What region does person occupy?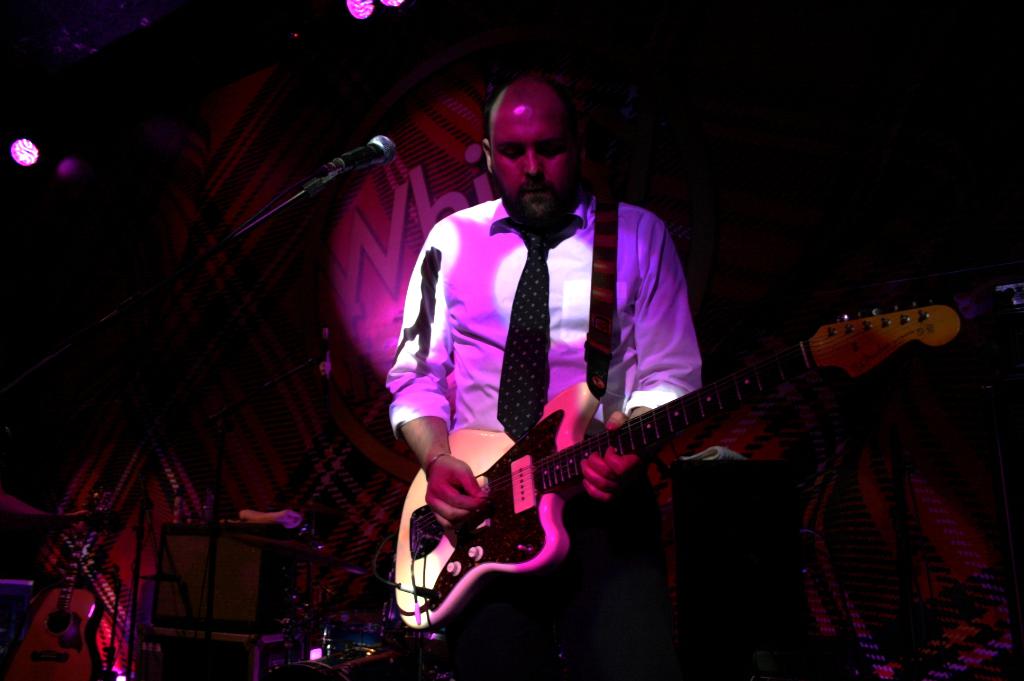
(384, 76, 709, 680).
